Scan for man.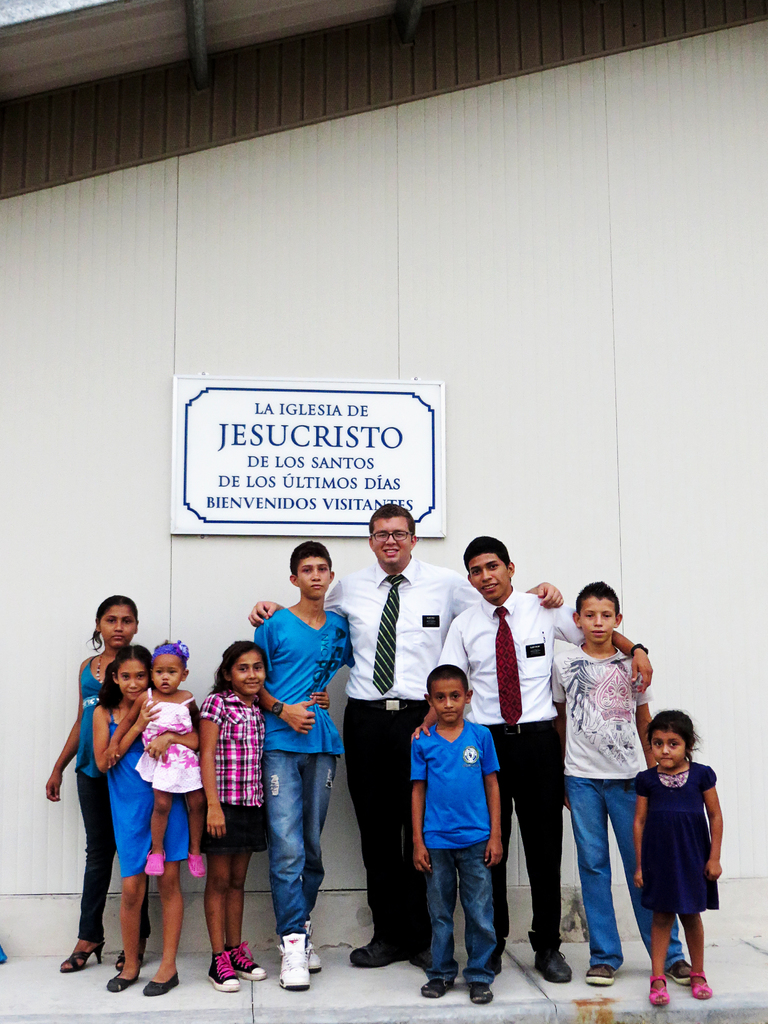
Scan result: box=[262, 501, 595, 961].
